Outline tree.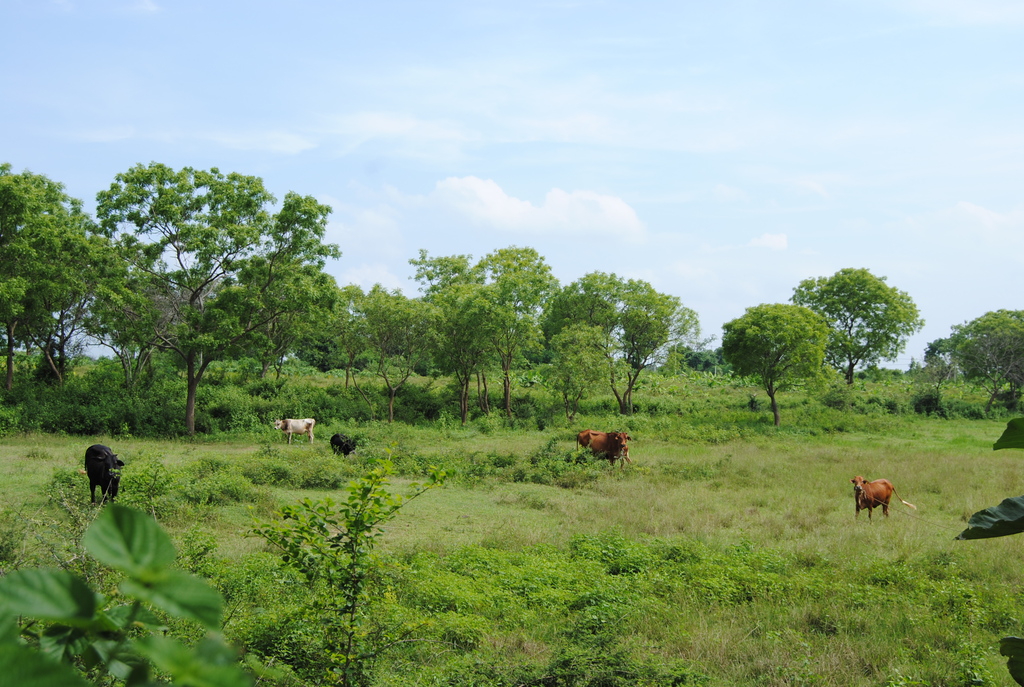
Outline: 58:219:188:415.
